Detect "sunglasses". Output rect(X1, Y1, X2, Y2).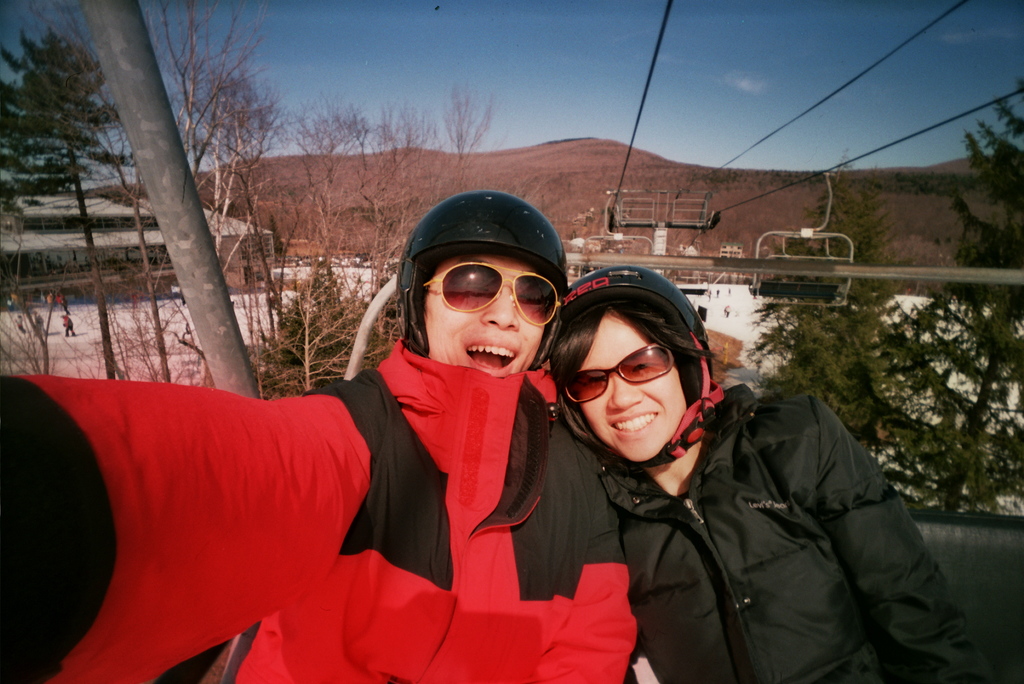
rect(425, 263, 561, 327).
